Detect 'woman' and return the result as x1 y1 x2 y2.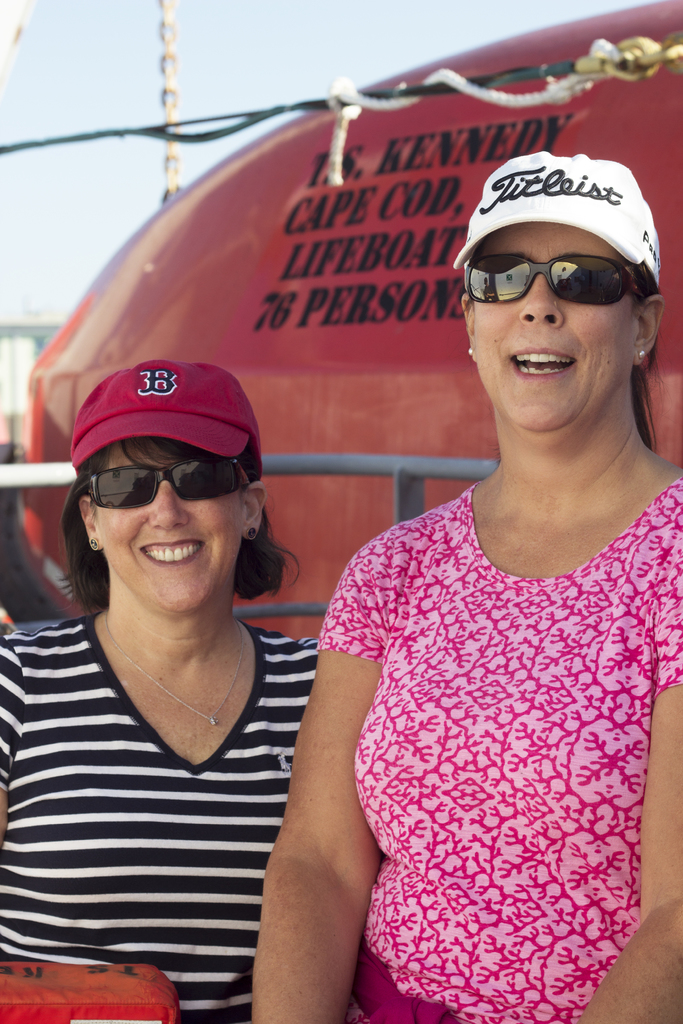
276 155 682 991.
